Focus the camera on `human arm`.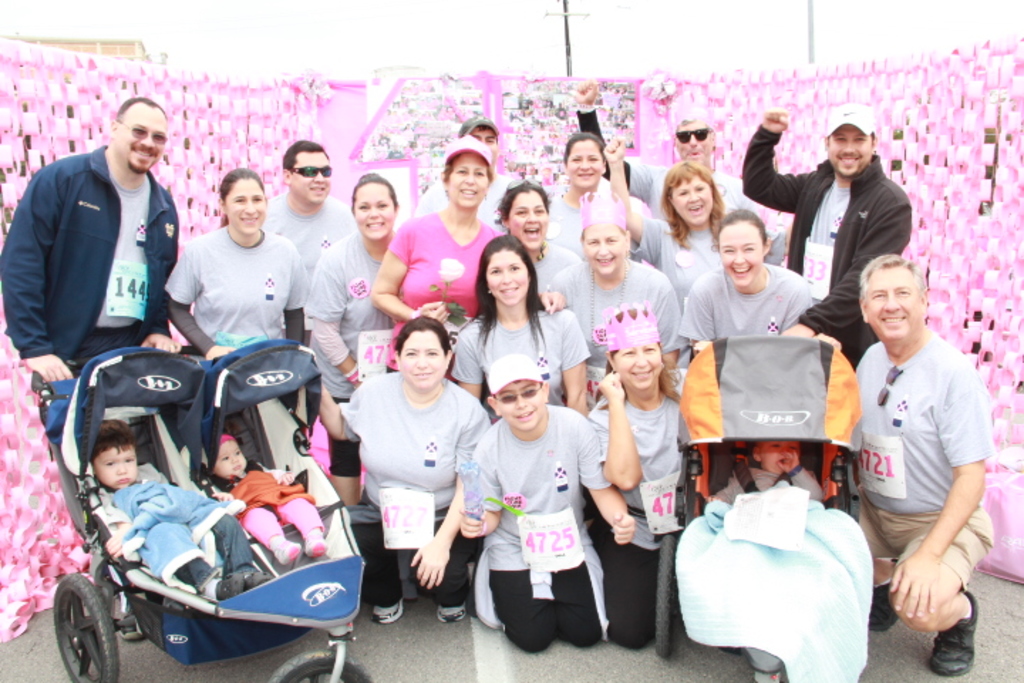
Focus region: 370/222/451/326.
